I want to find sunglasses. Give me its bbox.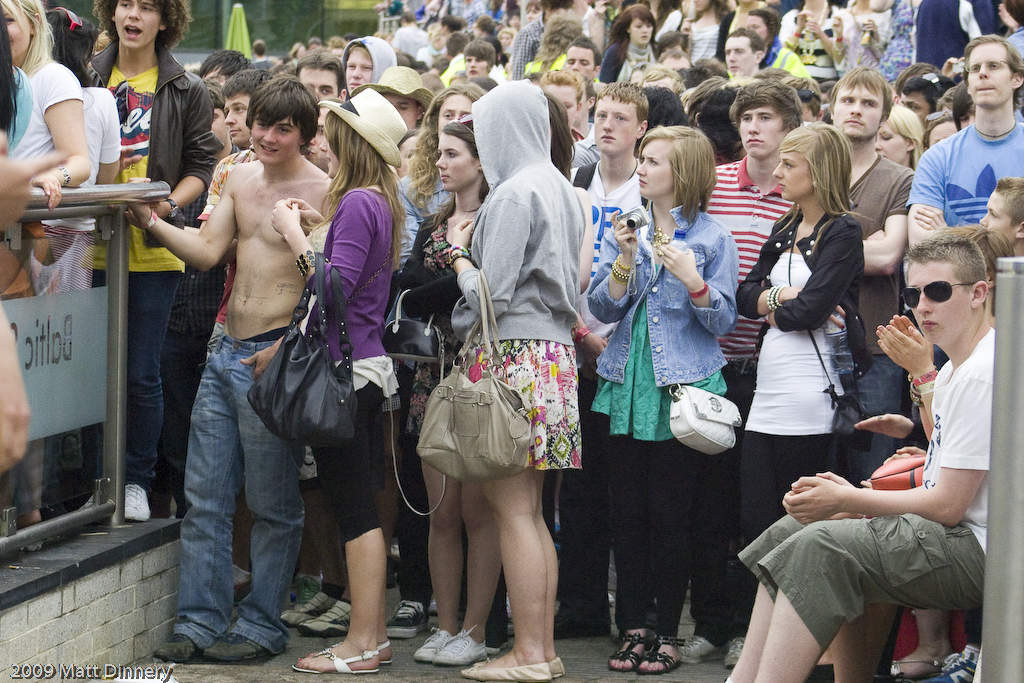
l=898, t=280, r=977, b=310.
